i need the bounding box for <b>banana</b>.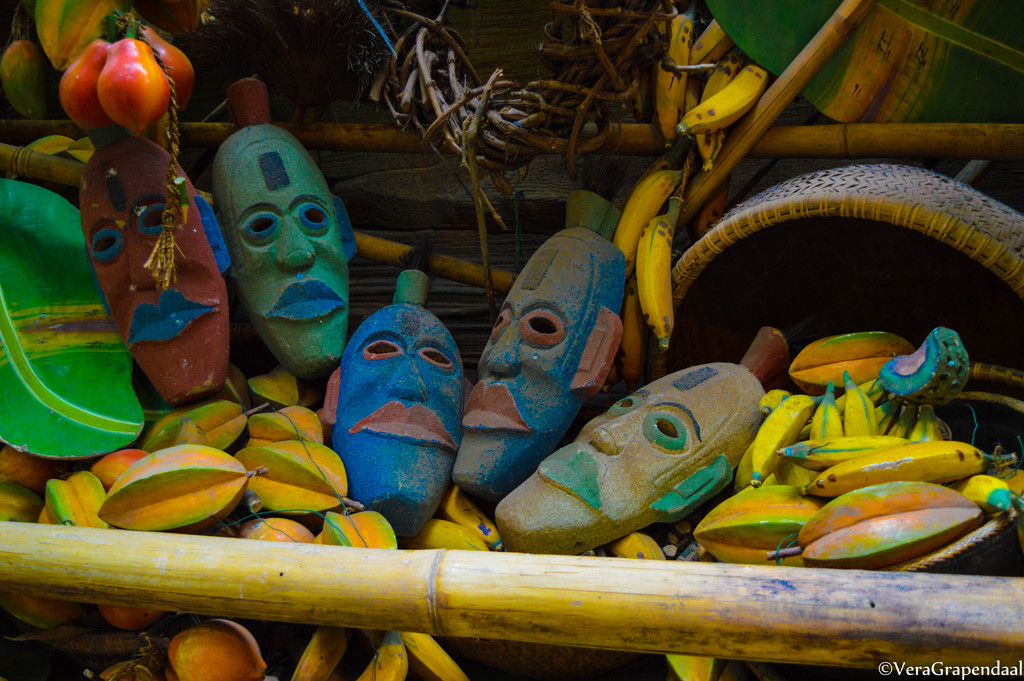
Here it is: [806,443,1019,486].
